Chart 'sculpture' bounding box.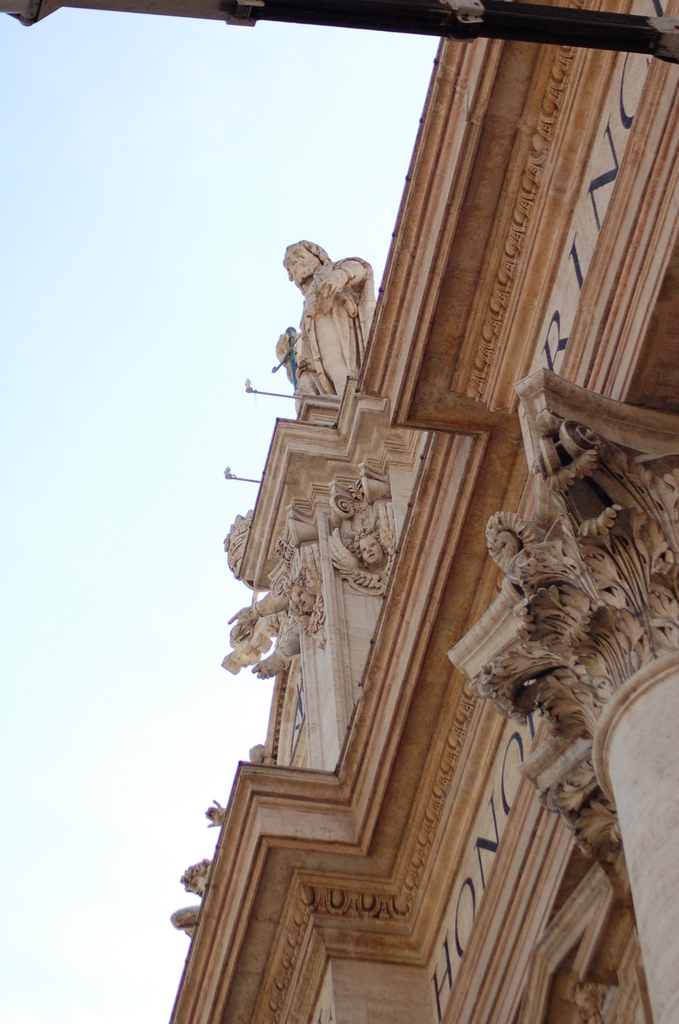
Charted: detection(338, 514, 401, 579).
